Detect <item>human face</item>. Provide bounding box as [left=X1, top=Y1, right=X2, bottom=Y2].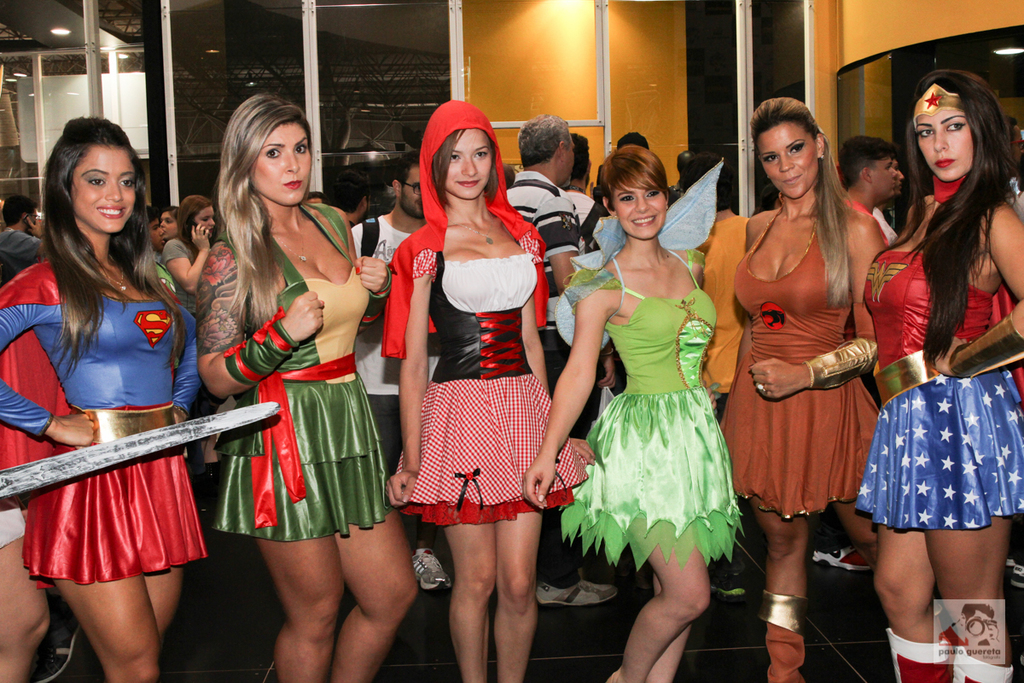
[left=916, top=108, right=972, bottom=183].
